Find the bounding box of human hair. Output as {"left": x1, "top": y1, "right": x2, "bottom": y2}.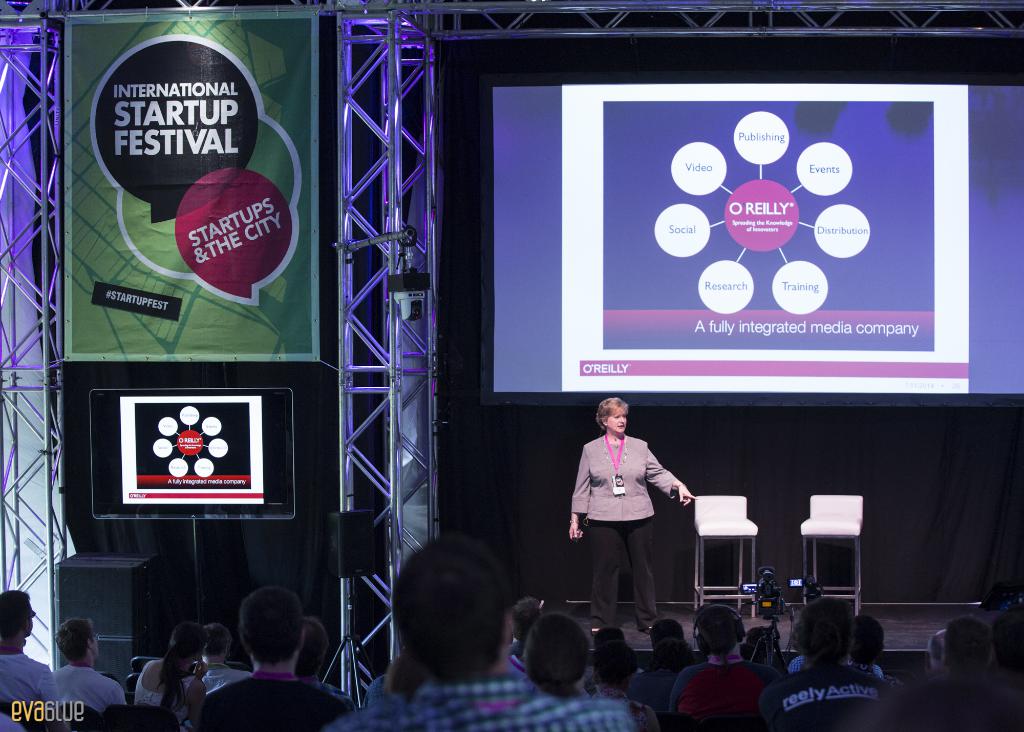
{"left": 509, "top": 596, "right": 540, "bottom": 636}.
